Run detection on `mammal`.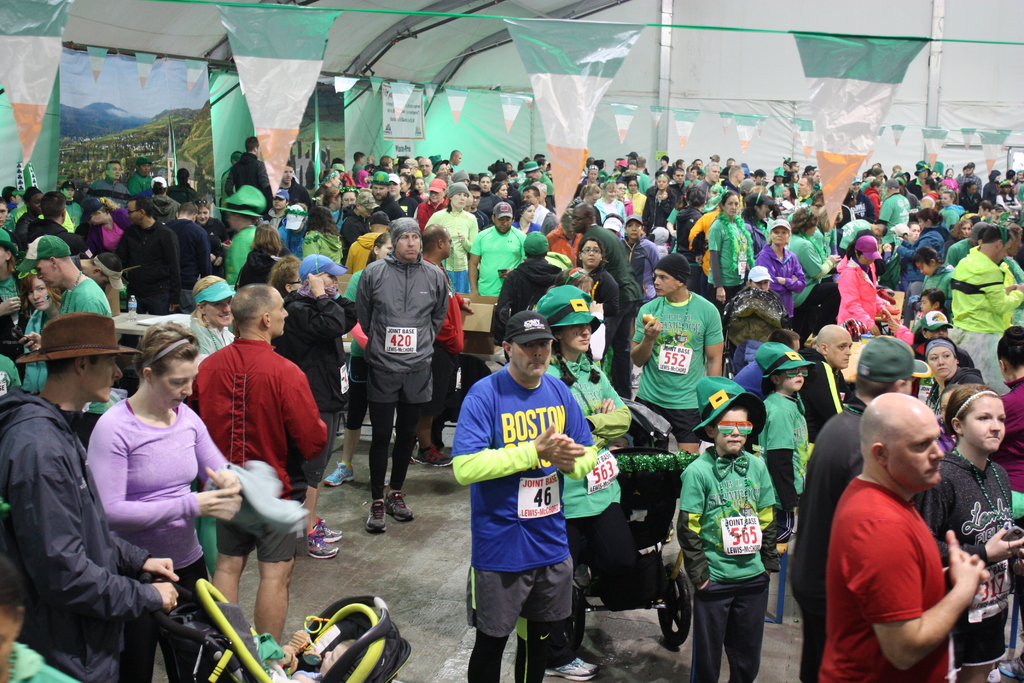
Result: pyautogui.locateOnScreen(794, 358, 995, 682).
